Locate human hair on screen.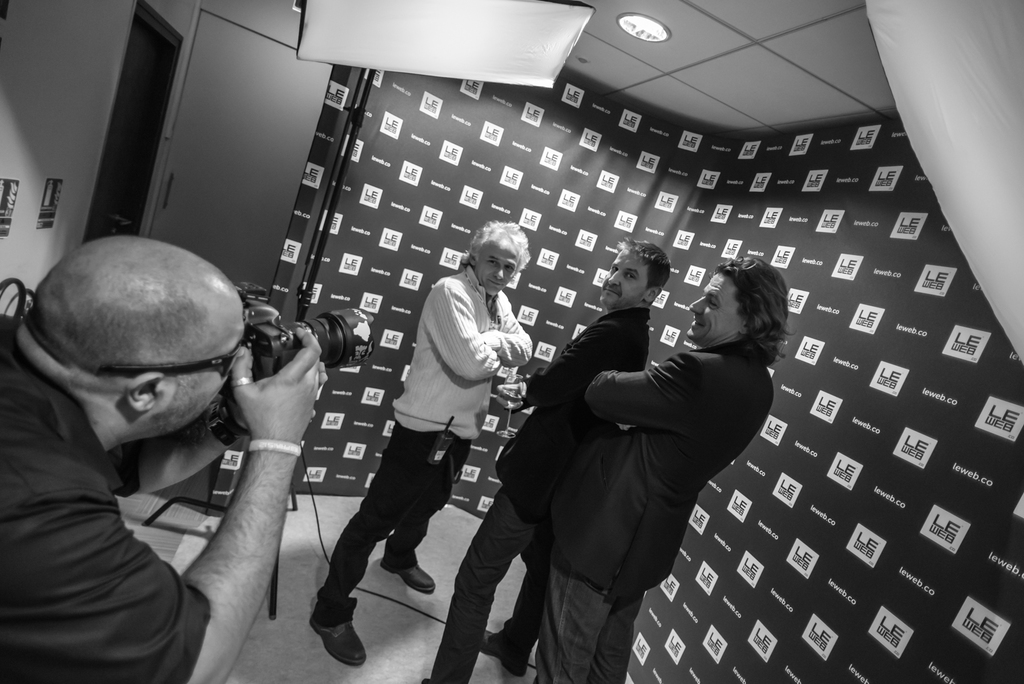
On screen at {"left": 694, "top": 256, "right": 794, "bottom": 383}.
